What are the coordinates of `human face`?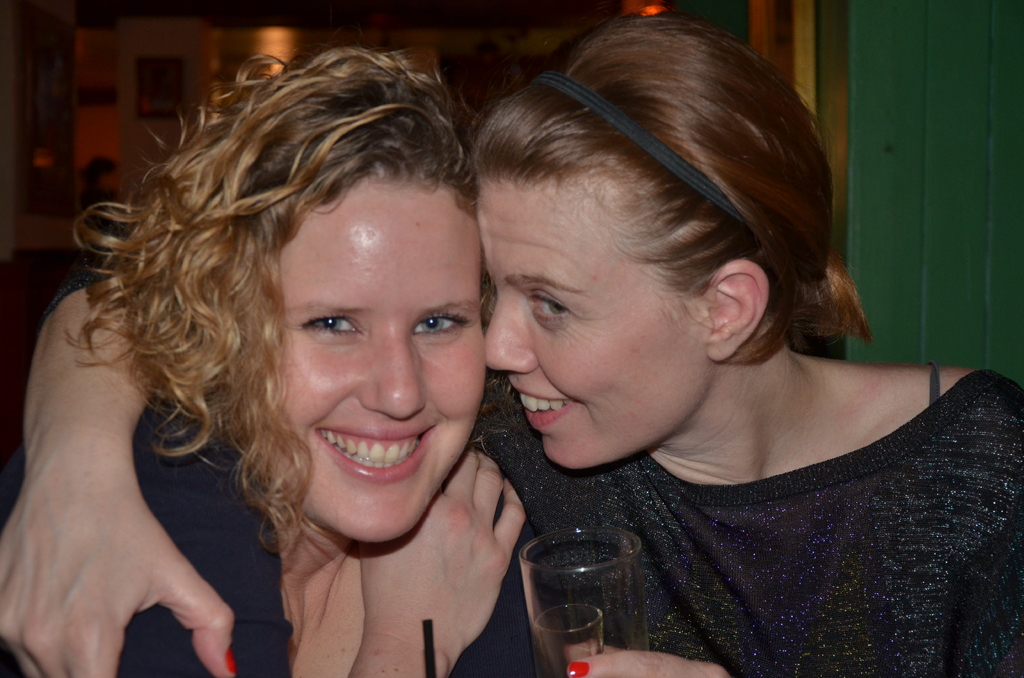
box(280, 177, 485, 544).
